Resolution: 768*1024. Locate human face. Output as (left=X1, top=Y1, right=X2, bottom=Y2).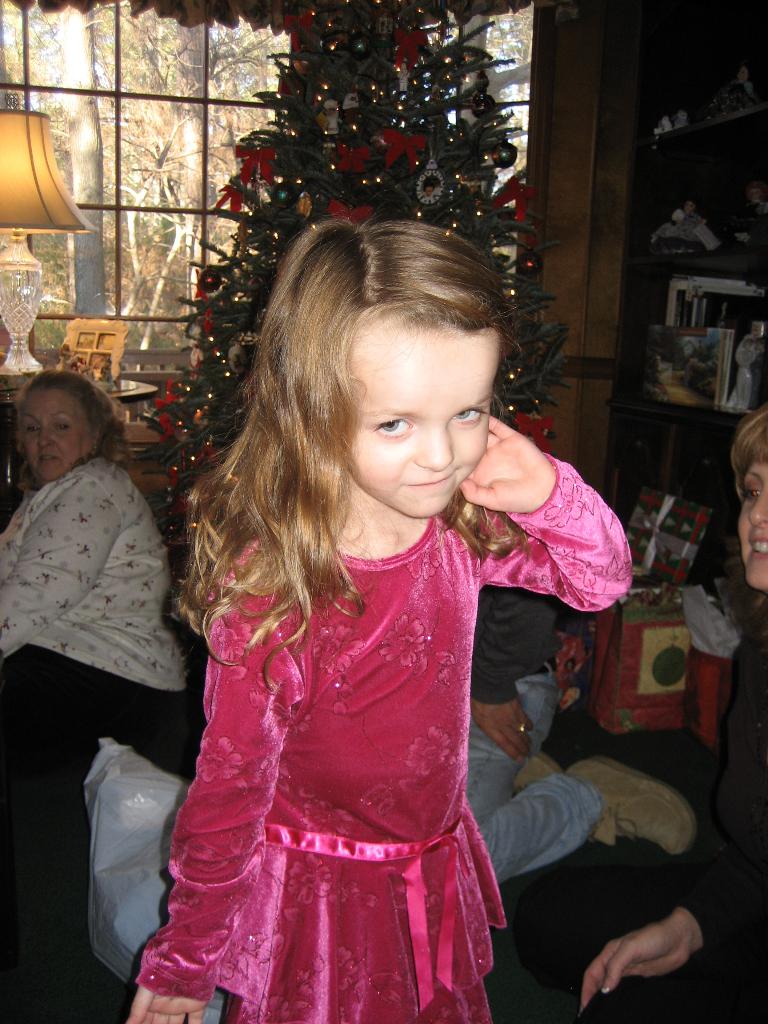
(left=735, top=462, right=767, bottom=592).
